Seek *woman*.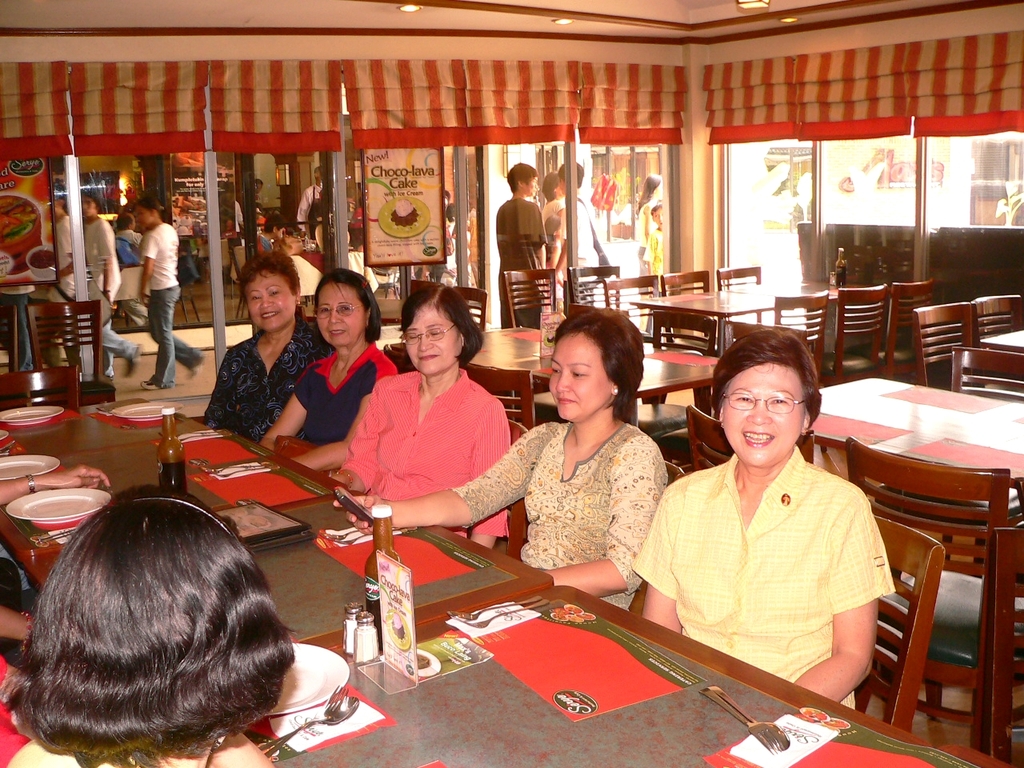
257 271 398 470.
